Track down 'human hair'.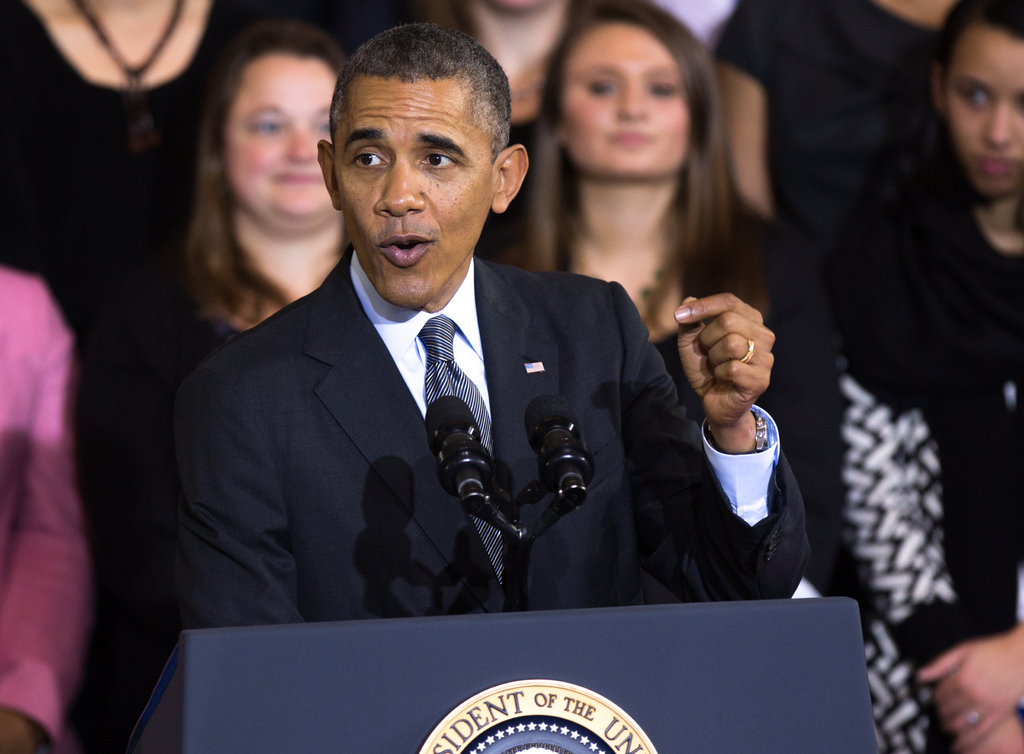
Tracked to {"left": 522, "top": 0, "right": 748, "bottom": 253}.
